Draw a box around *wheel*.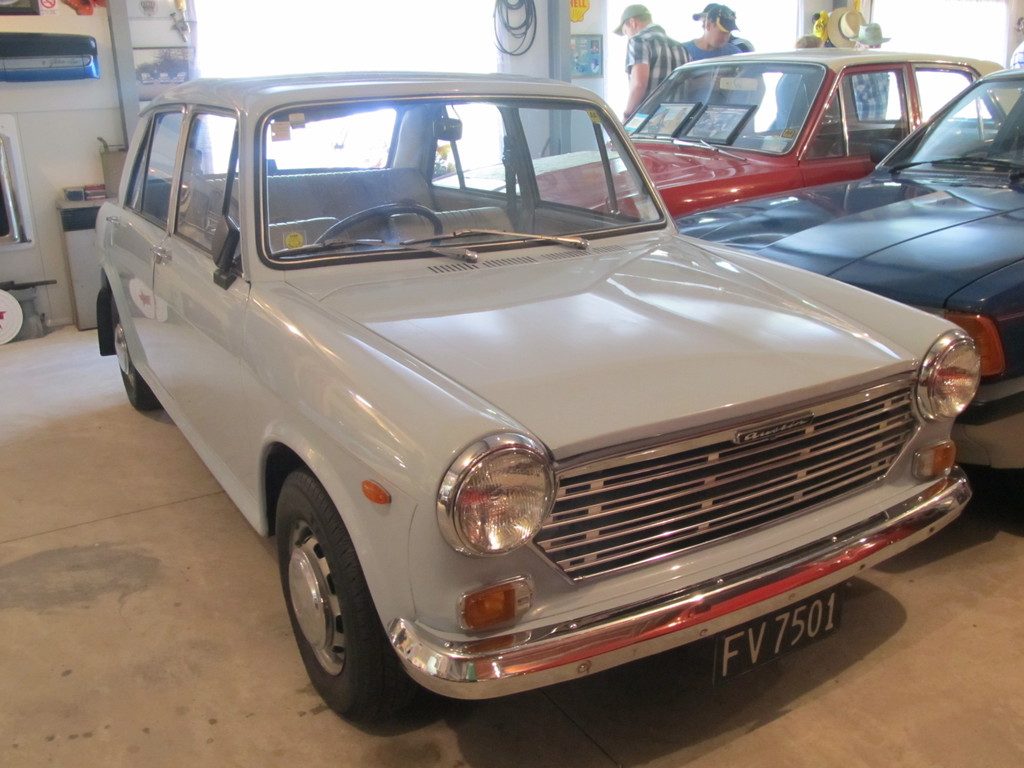
x1=308 y1=199 x2=449 y2=249.
